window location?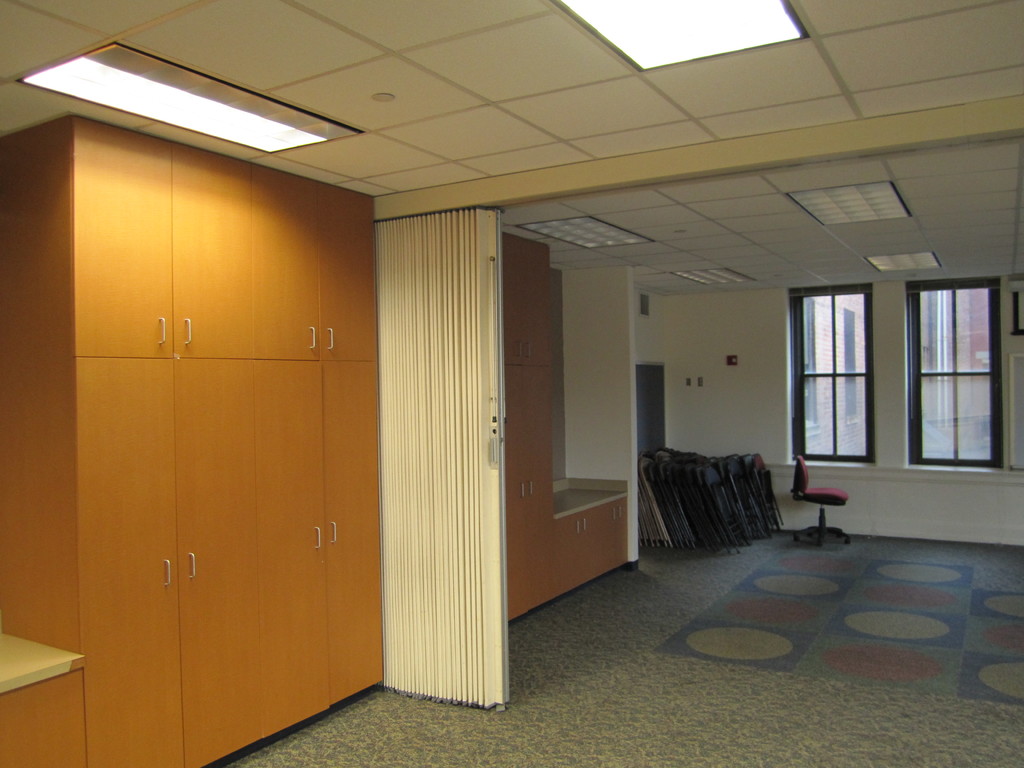
region(900, 257, 1004, 486)
